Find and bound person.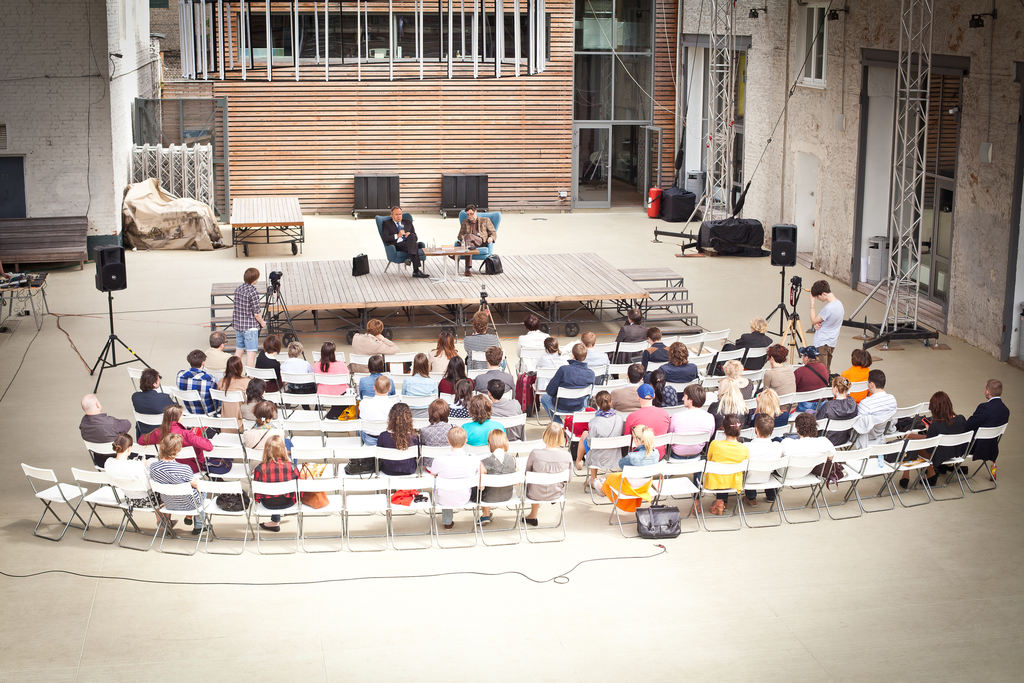
Bound: [647, 374, 680, 406].
